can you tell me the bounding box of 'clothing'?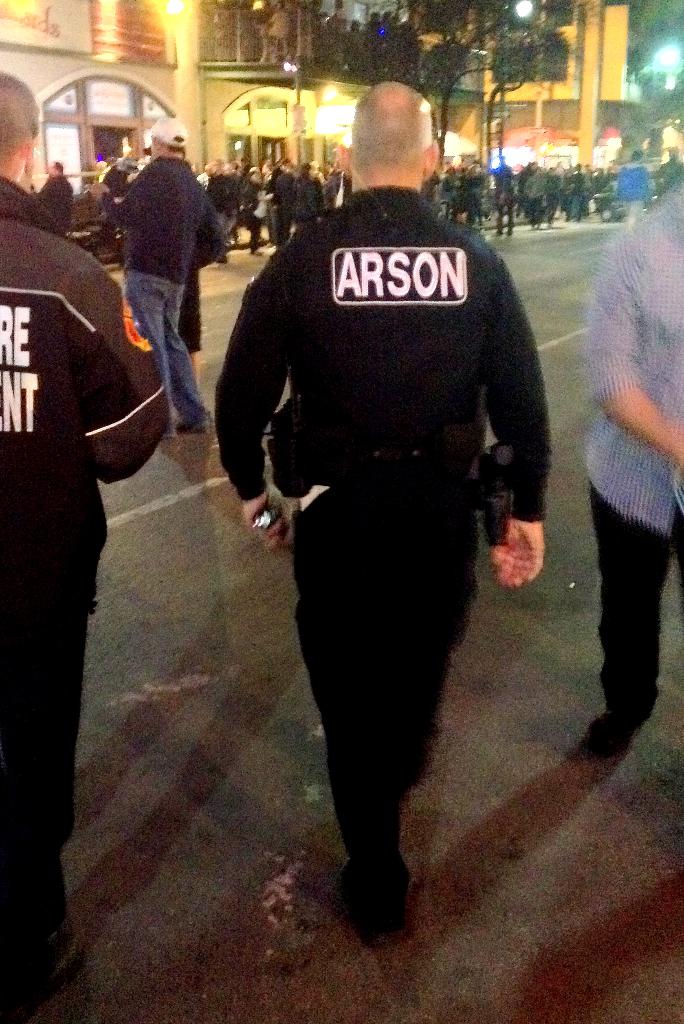
(577, 152, 683, 543).
